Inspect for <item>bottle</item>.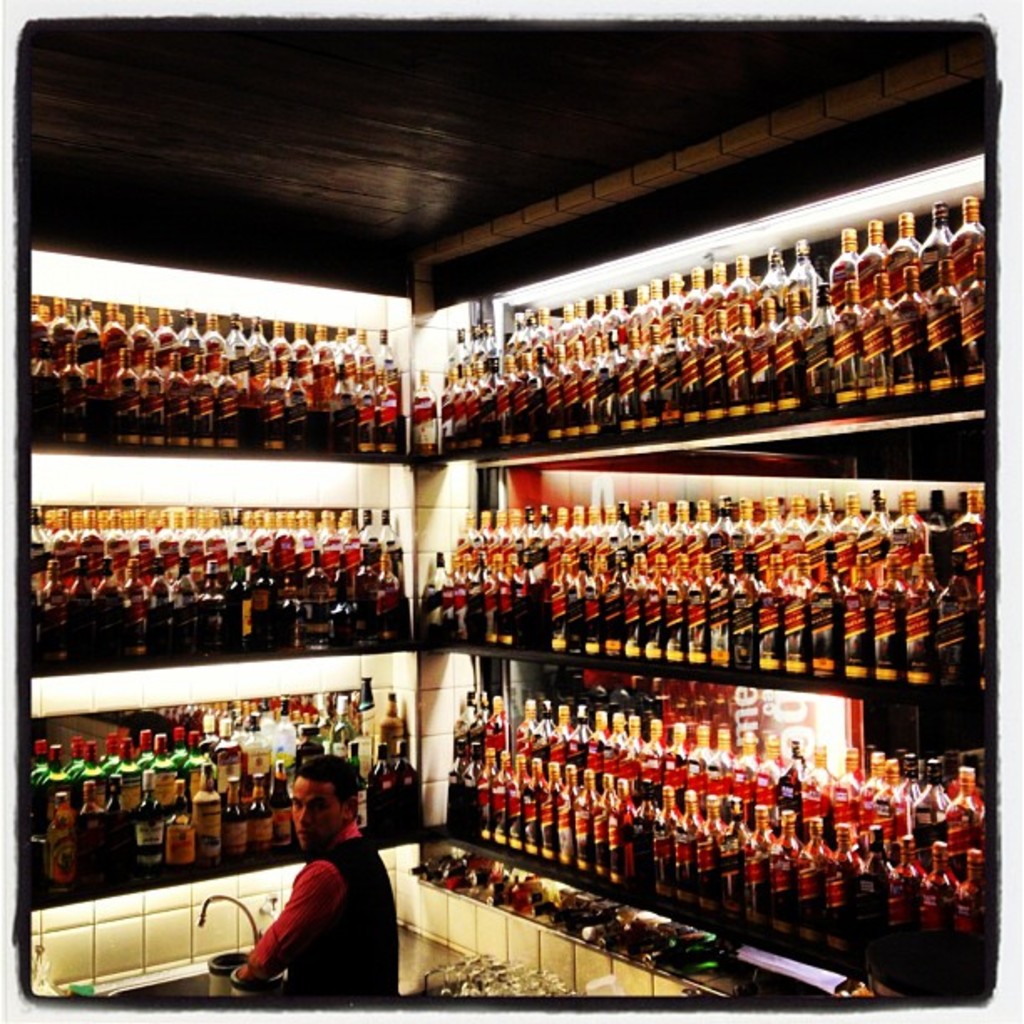
Inspection: locate(264, 509, 276, 547).
